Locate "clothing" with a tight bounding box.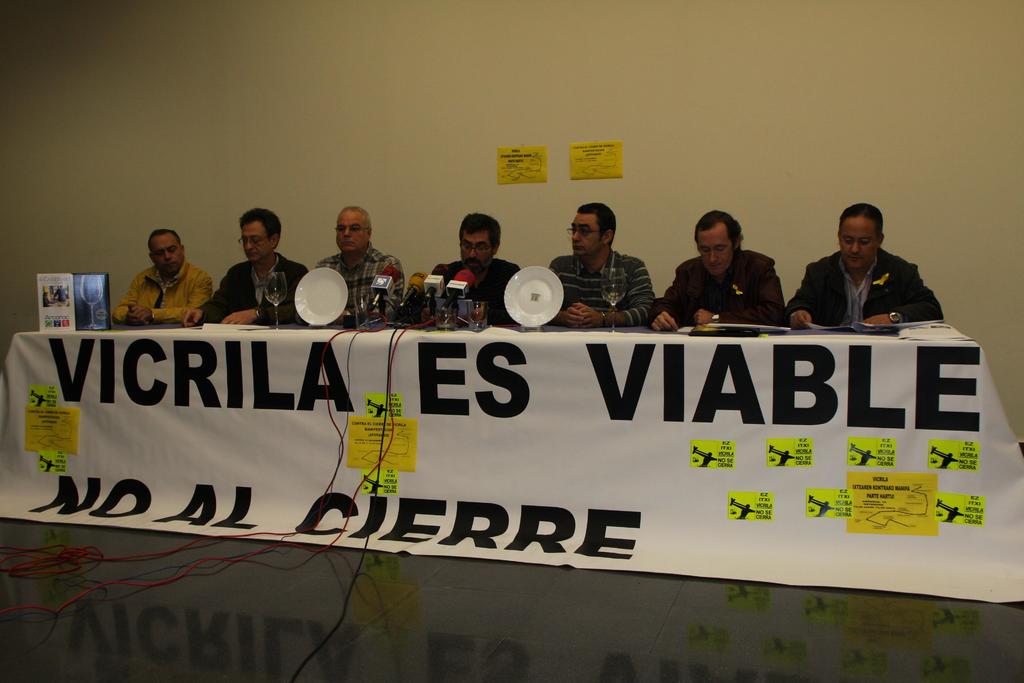
195 257 311 317.
